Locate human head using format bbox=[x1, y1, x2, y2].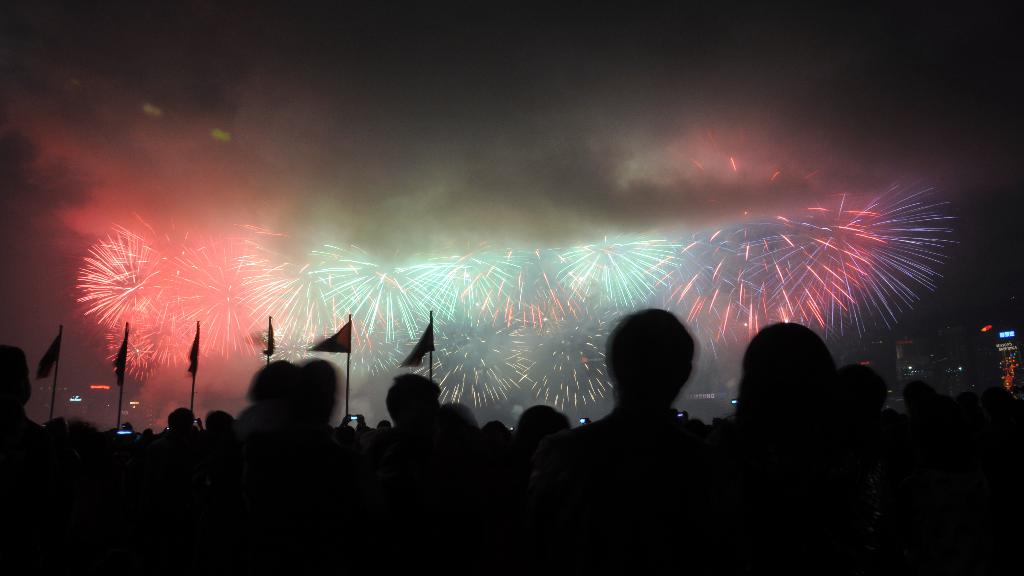
bbox=[204, 410, 232, 435].
